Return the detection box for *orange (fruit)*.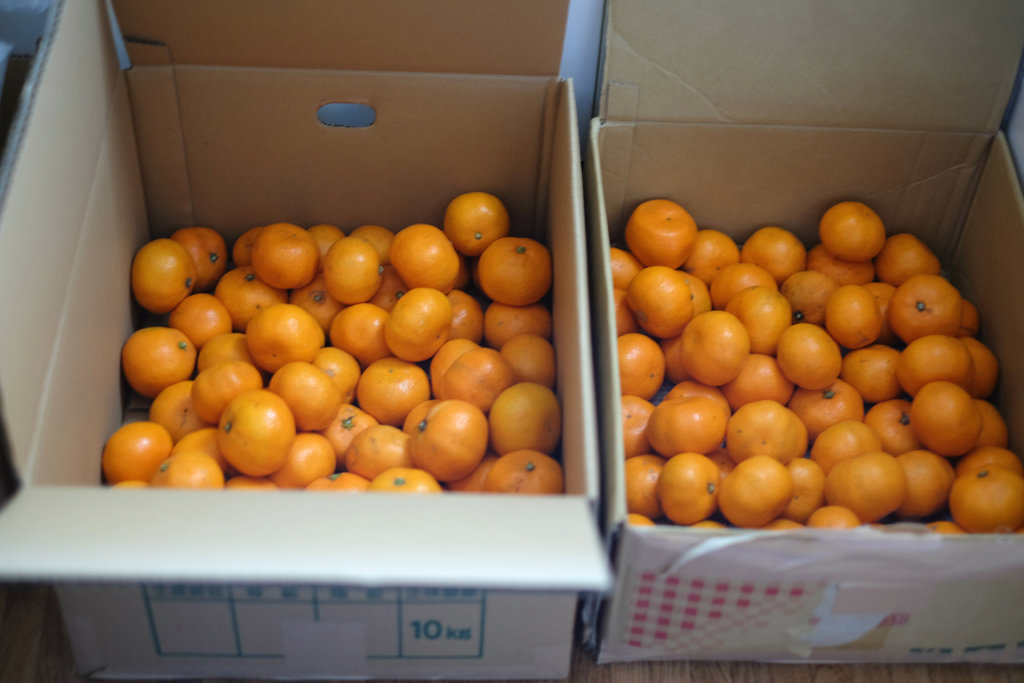
left=452, top=295, right=490, bottom=335.
